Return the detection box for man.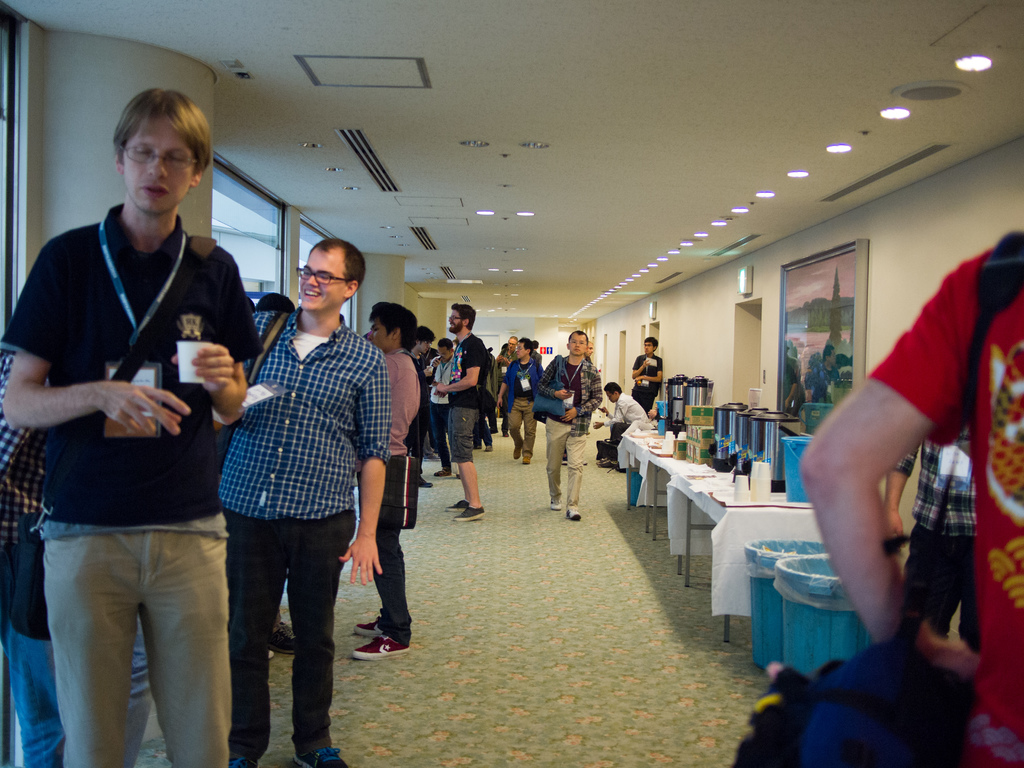
<bbox>17, 77, 262, 750</bbox>.
